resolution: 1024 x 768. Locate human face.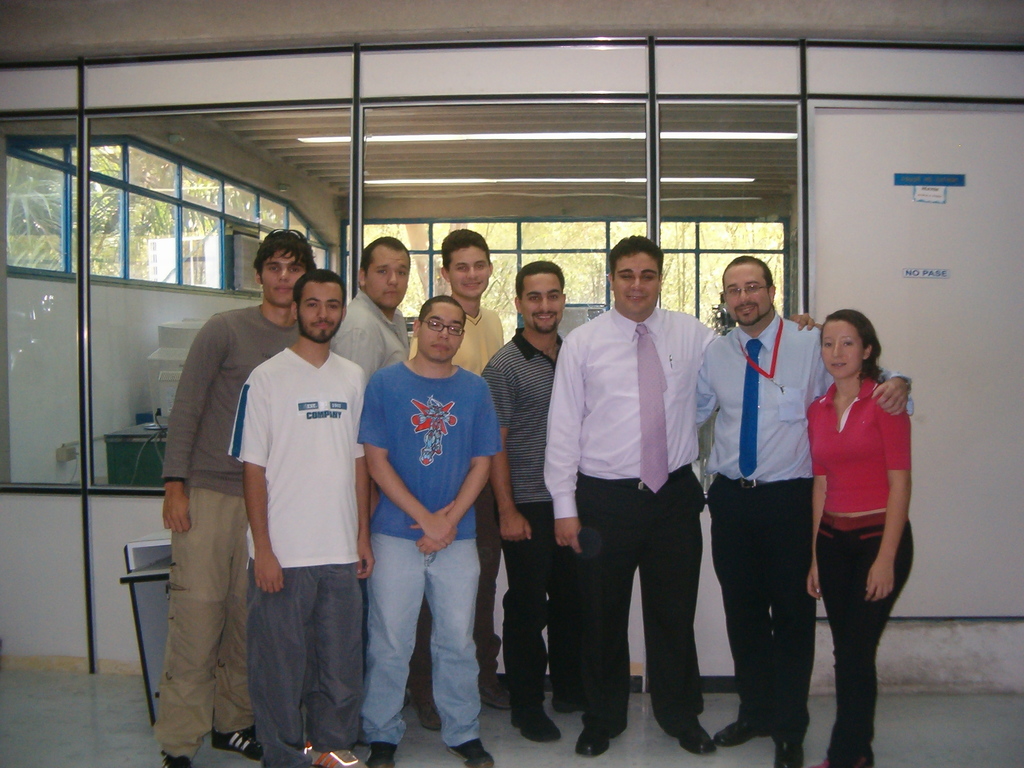
[420,305,466,364].
